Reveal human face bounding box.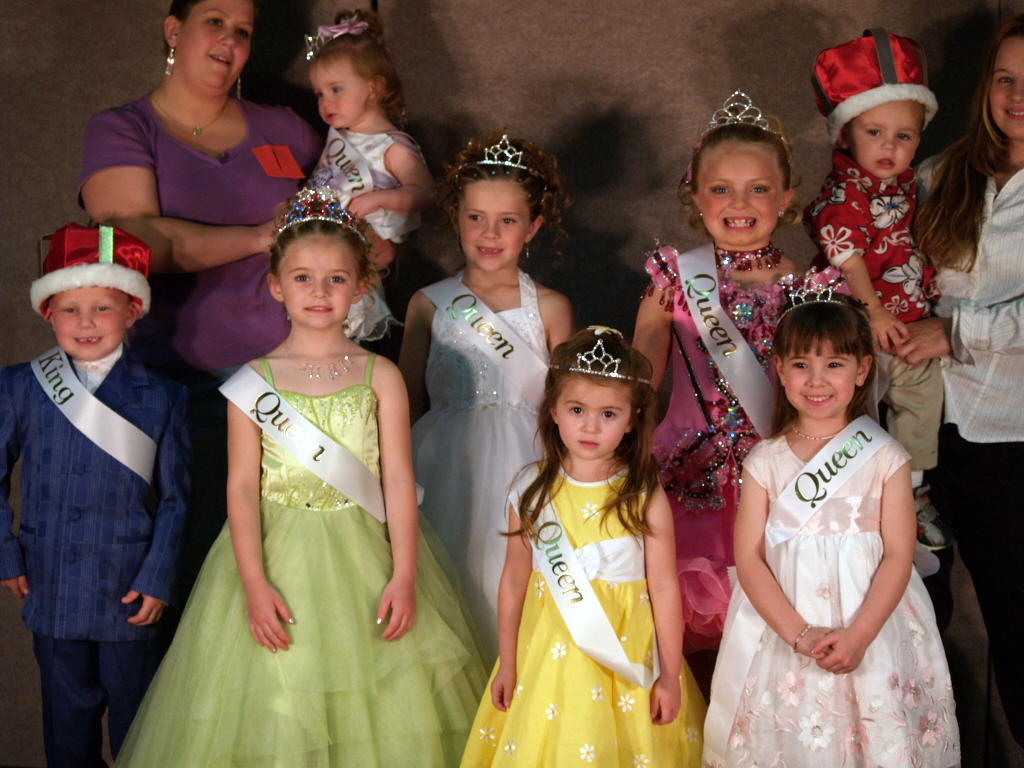
Revealed: (left=858, top=92, right=917, bottom=177).
